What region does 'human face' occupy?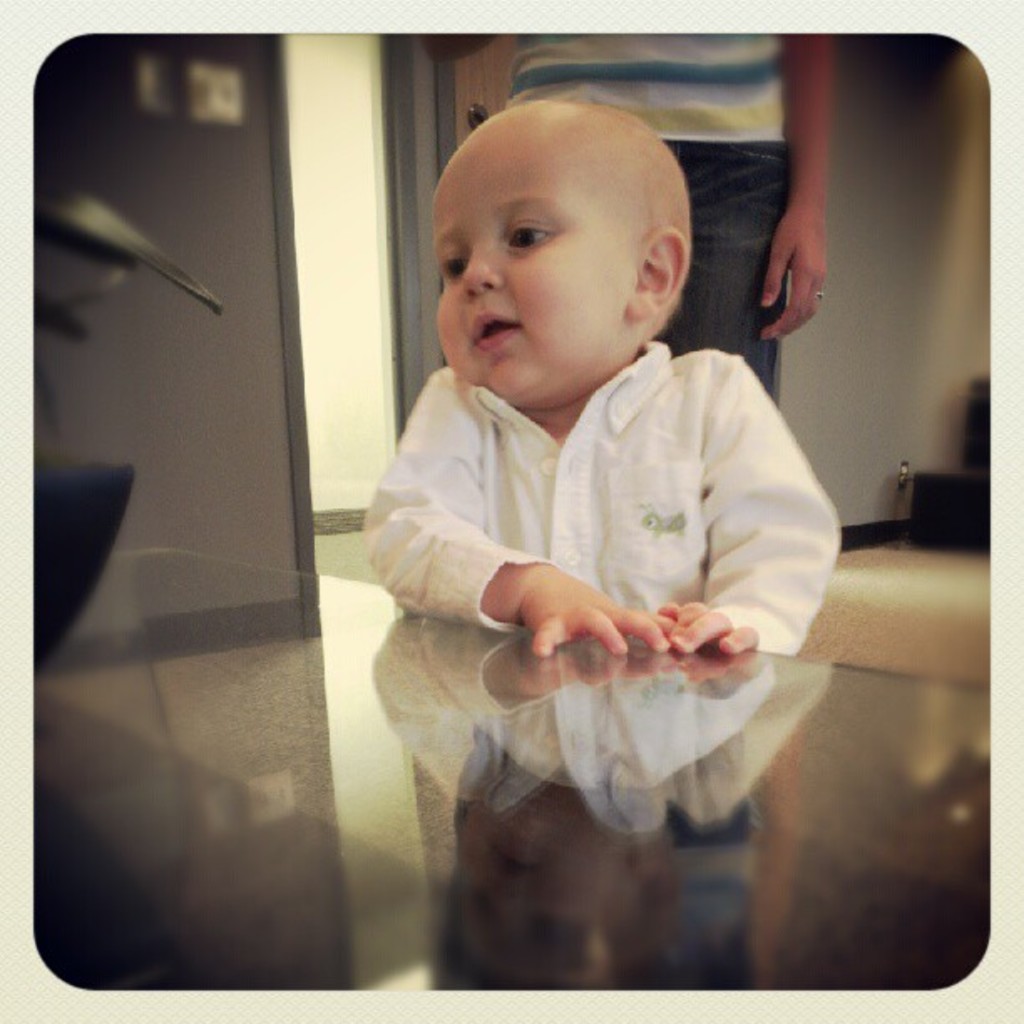
rect(432, 142, 639, 403).
